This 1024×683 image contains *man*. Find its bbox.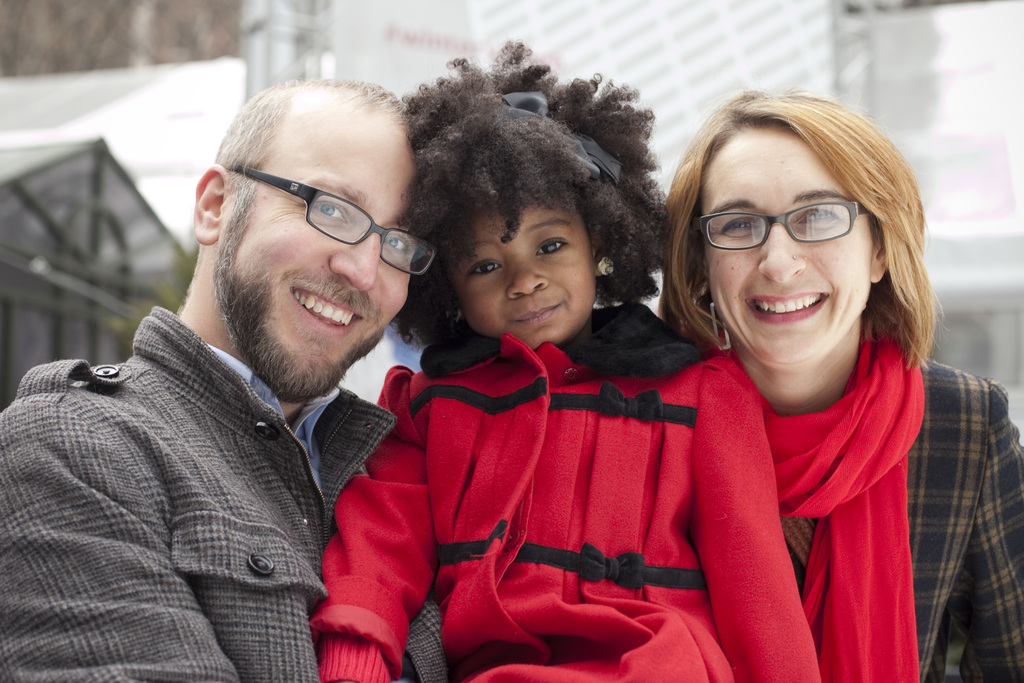
[11, 80, 500, 669].
